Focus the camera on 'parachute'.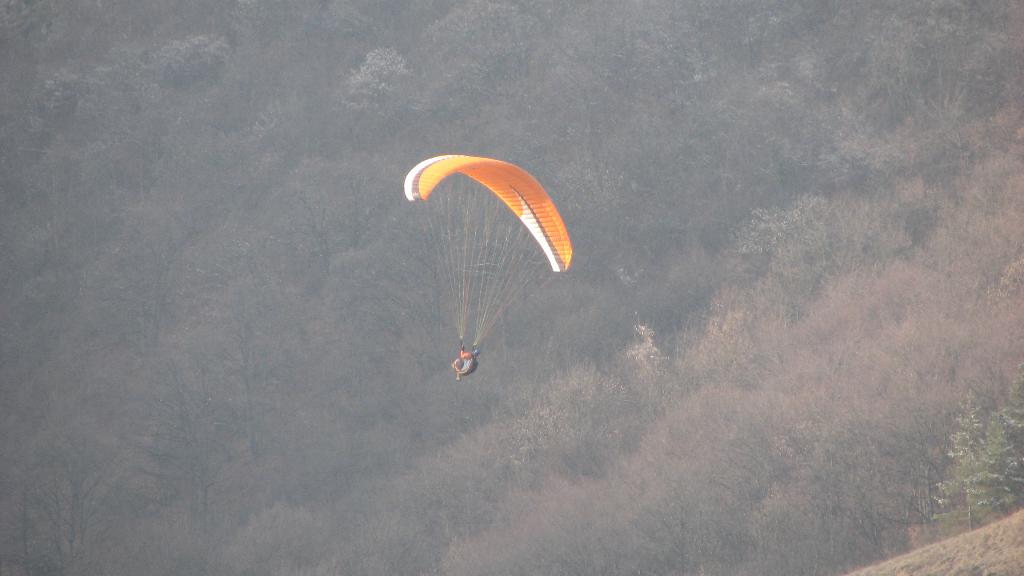
Focus region: locate(410, 157, 575, 351).
